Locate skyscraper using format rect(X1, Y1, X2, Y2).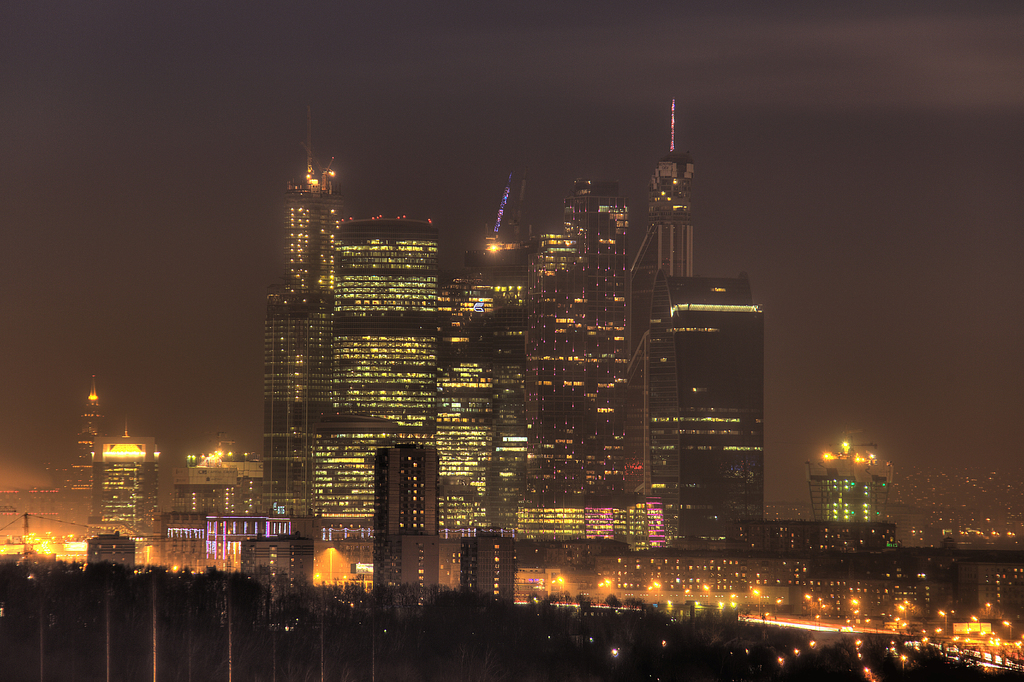
rect(255, 162, 765, 548).
